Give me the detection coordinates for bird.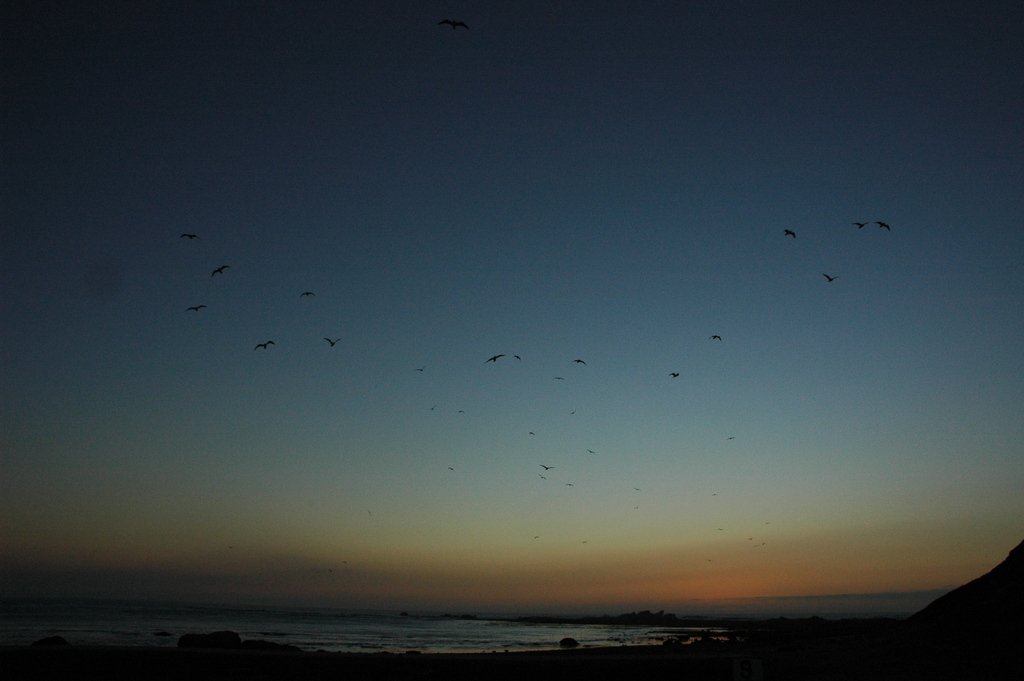
bbox=(719, 523, 722, 535).
